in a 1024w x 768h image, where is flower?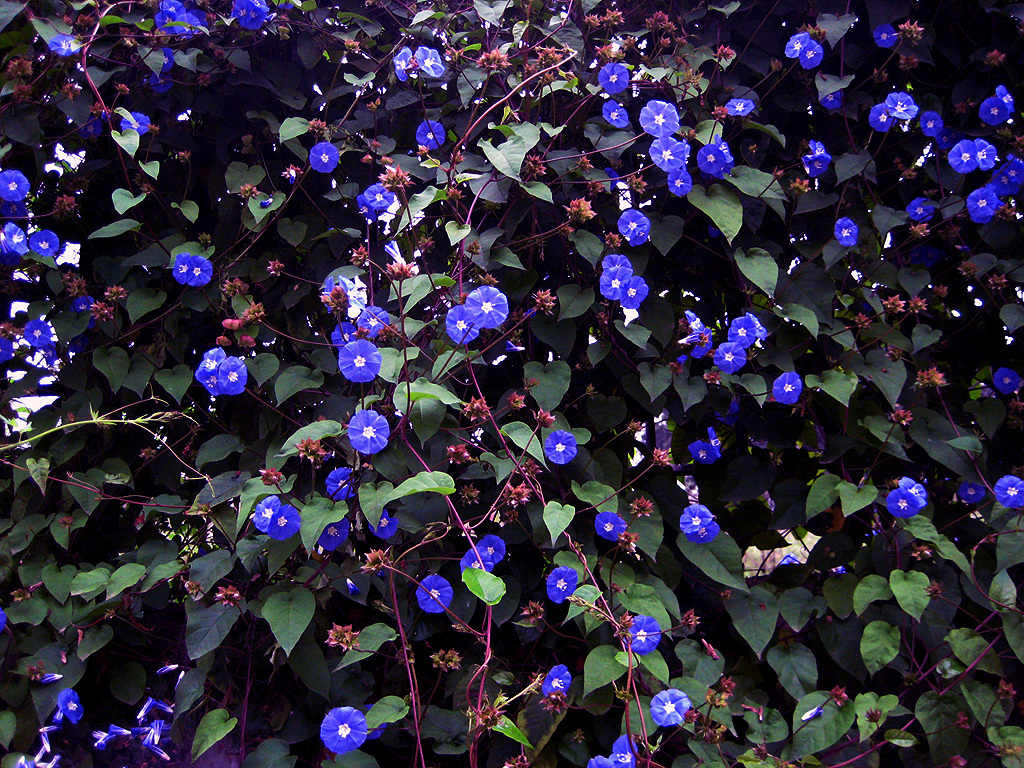
<box>626,416,646,435</box>.
